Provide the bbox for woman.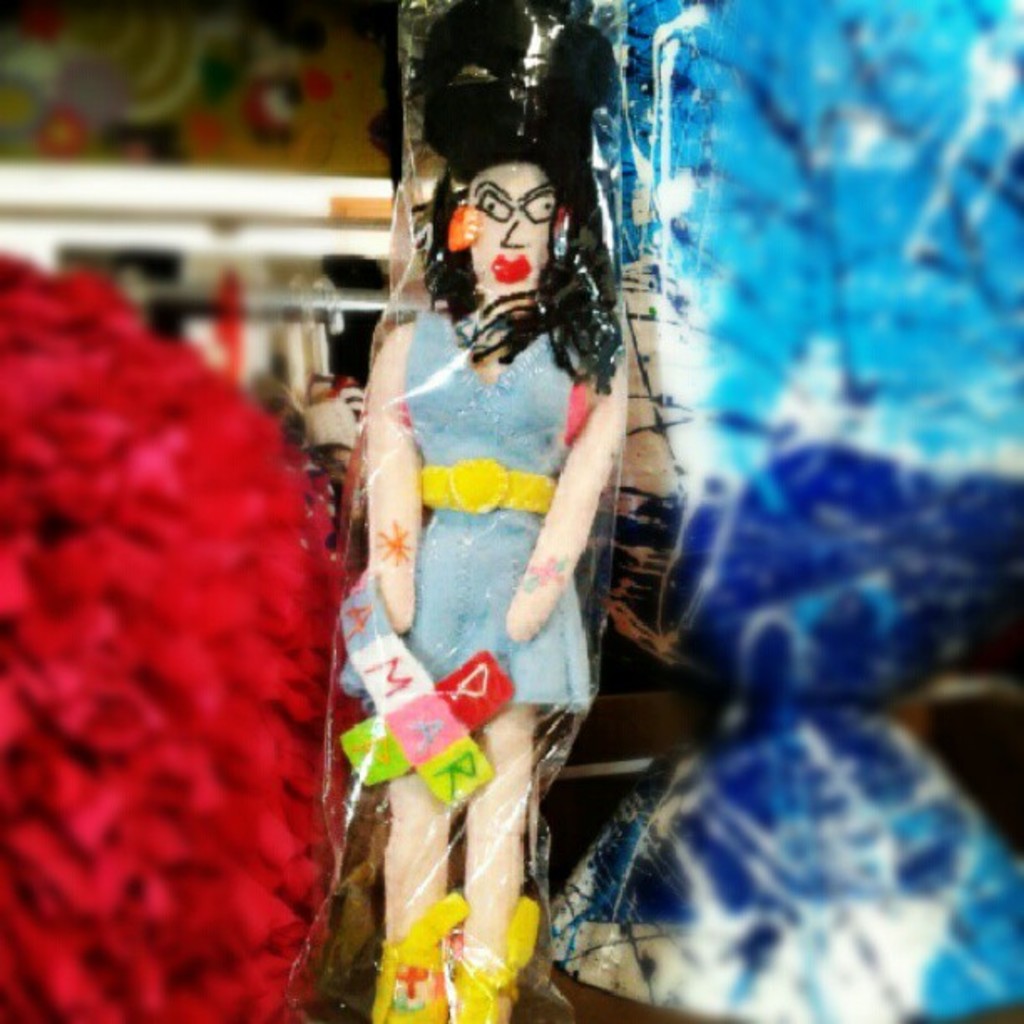
left=340, top=0, right=629, bottom=1022.
